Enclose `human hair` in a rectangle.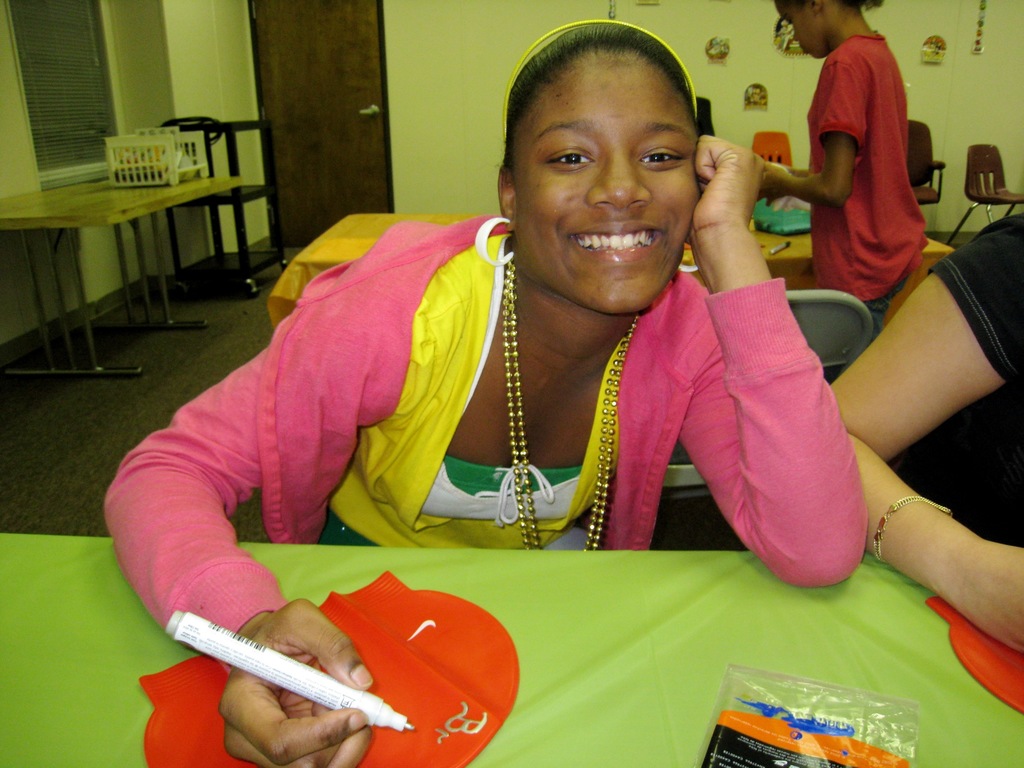
{"left": 504, "top": 20, "right": 701, "bottom": 175}.
